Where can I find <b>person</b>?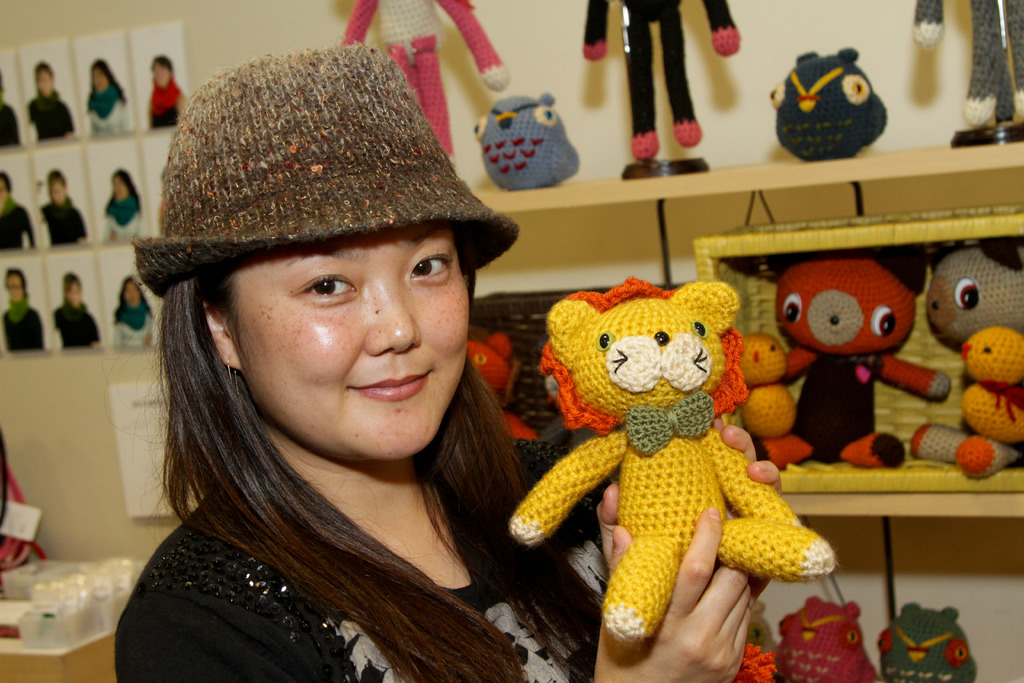
You can find it at 149/49/195/131.
